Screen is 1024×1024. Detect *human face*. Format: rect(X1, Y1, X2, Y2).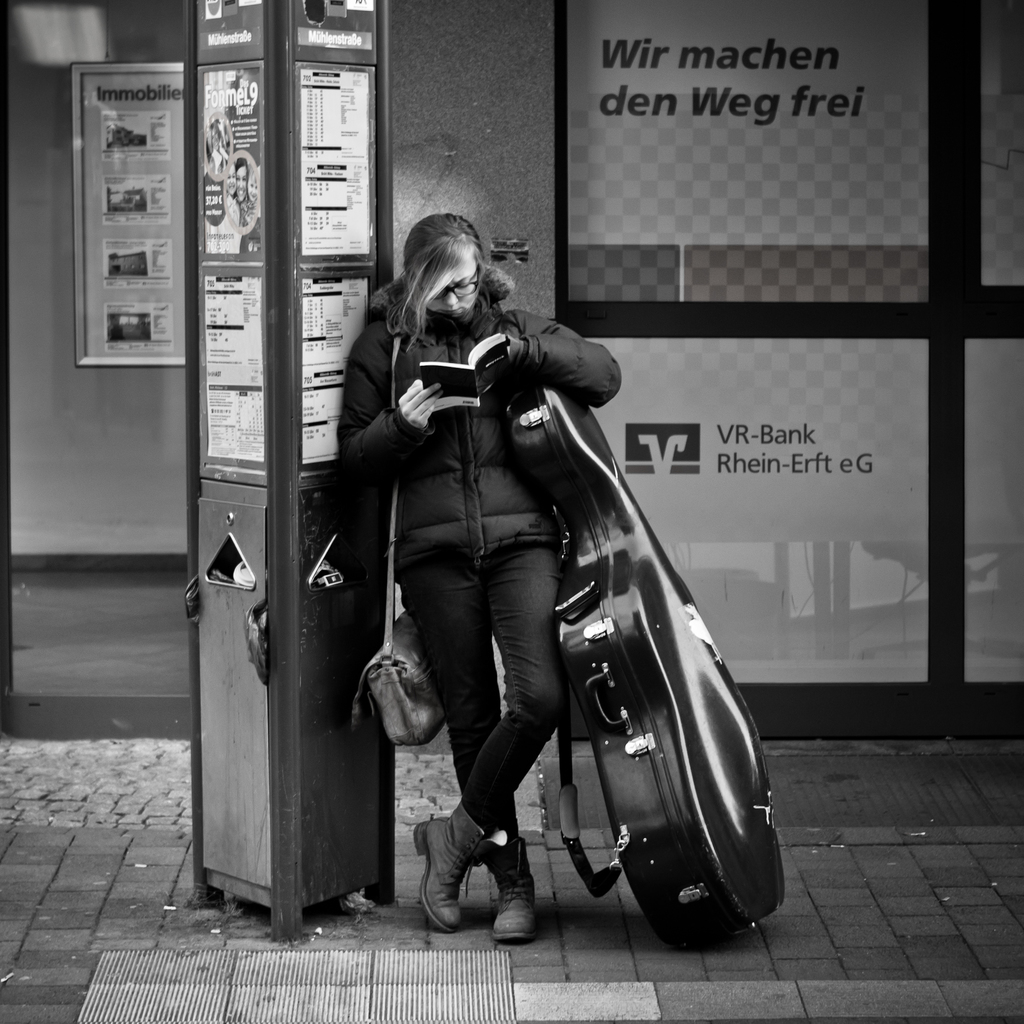
rect(430, 269, 474, 312).
